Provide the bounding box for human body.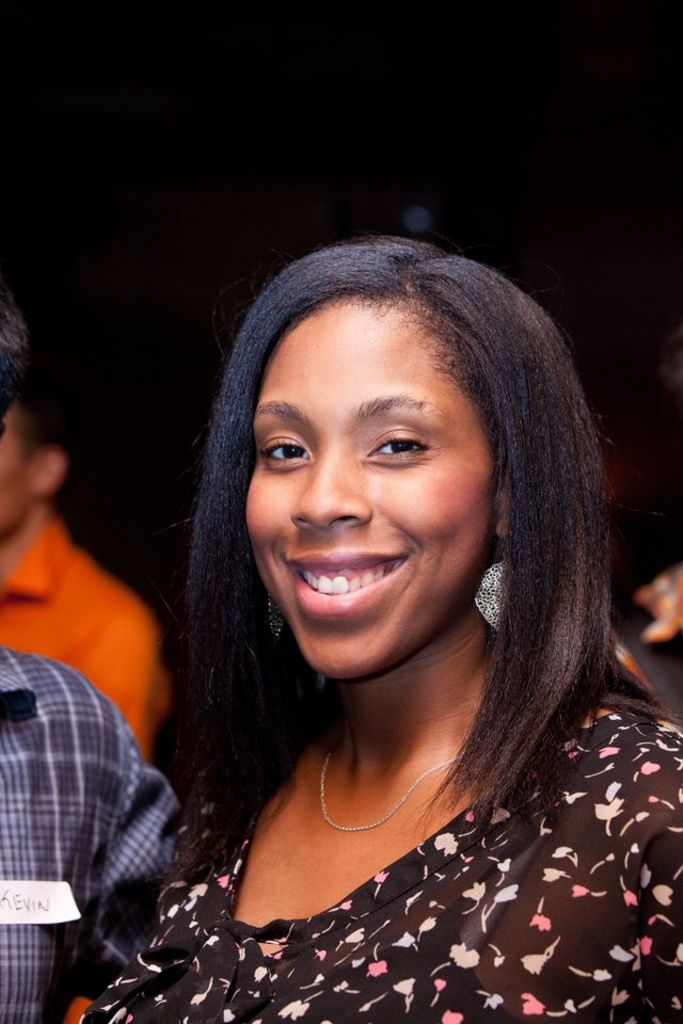
{"x1": 81, "y1": 228, "x2": 682, "y2": 1021}.
